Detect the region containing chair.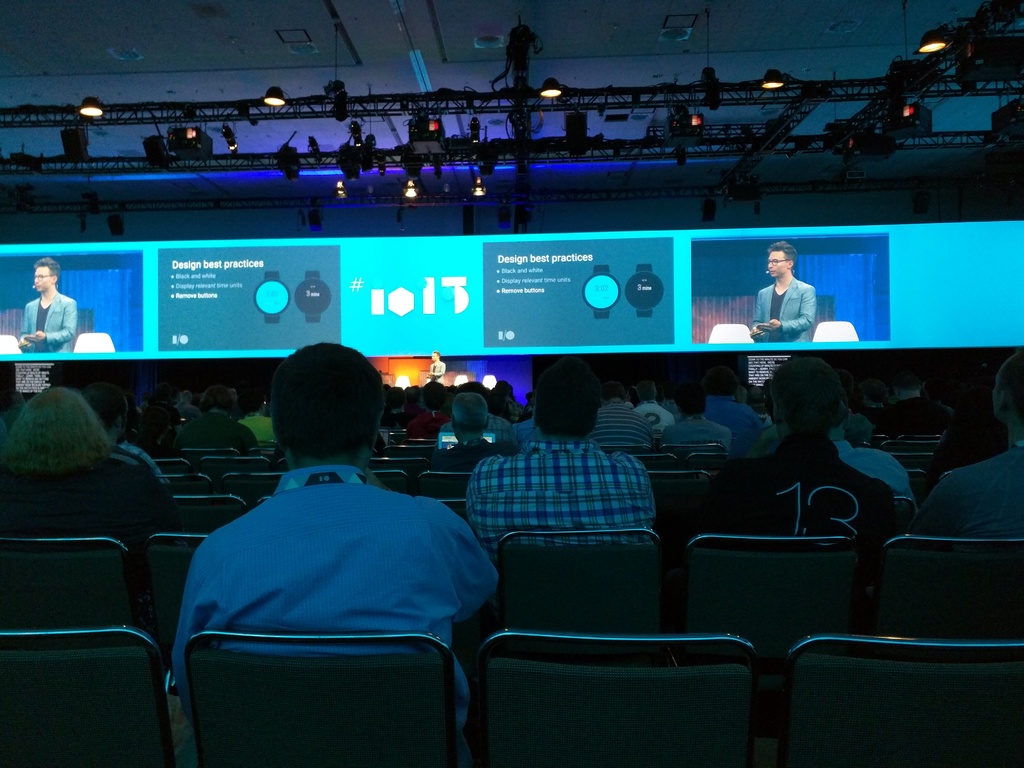
706, 323, 753, 346.
